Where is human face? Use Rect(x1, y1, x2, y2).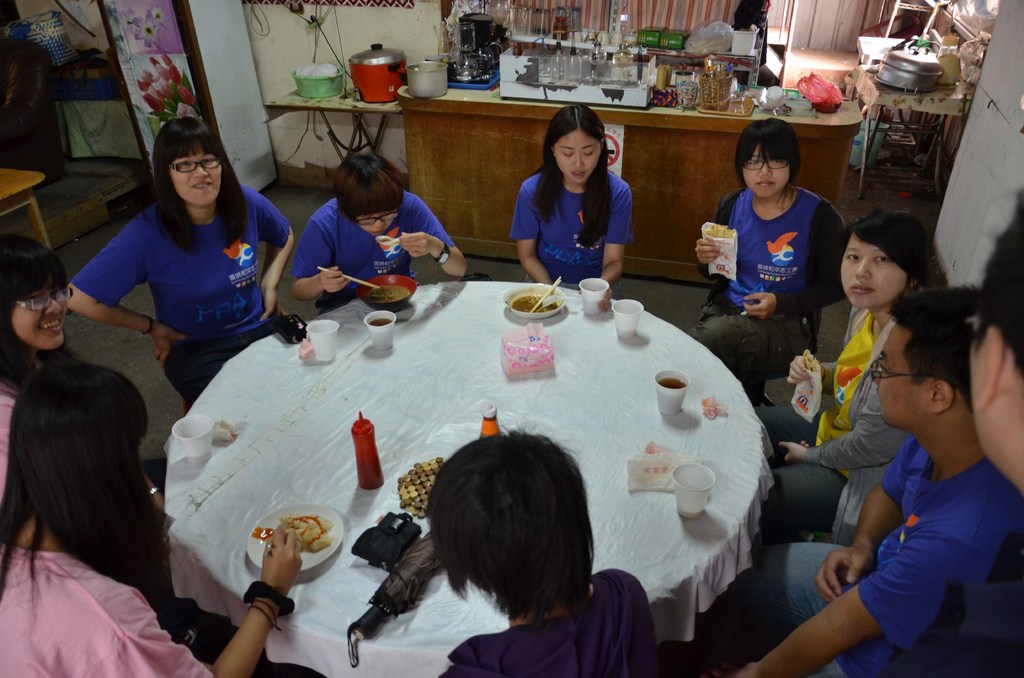
Rect(13, 287, 69, 349).
